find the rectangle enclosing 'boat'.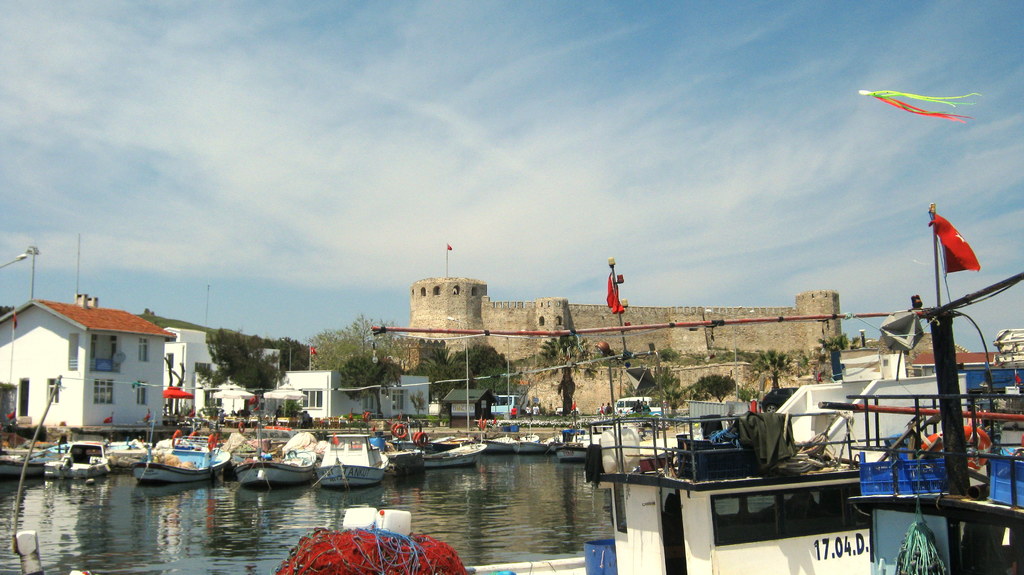
[454,361,1023,574].
